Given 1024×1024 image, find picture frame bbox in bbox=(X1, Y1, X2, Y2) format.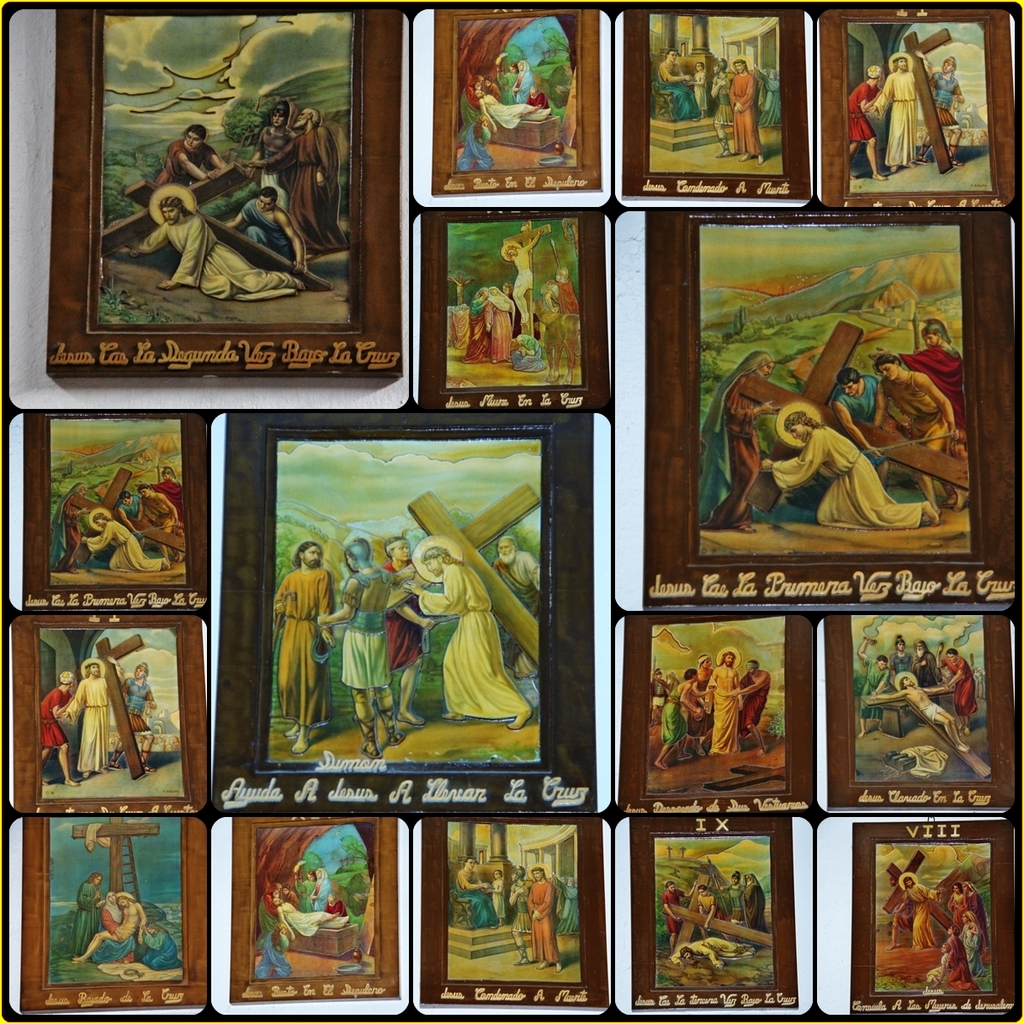
bbox=(231, 815, 404, 1002).
